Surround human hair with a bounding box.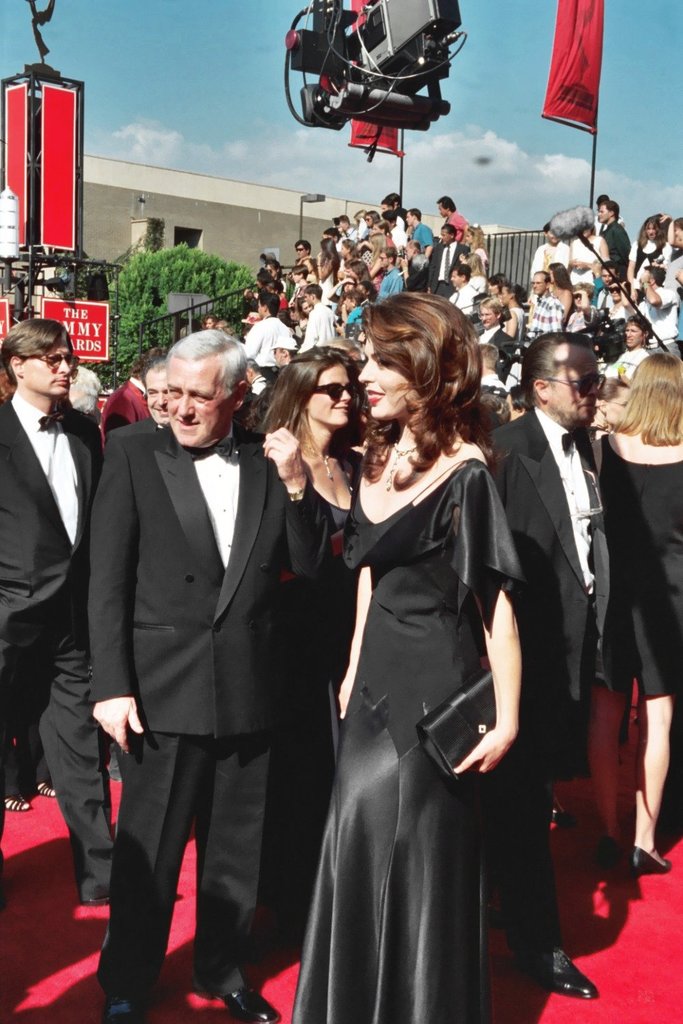
select_region(642, 266, 663, 287).
